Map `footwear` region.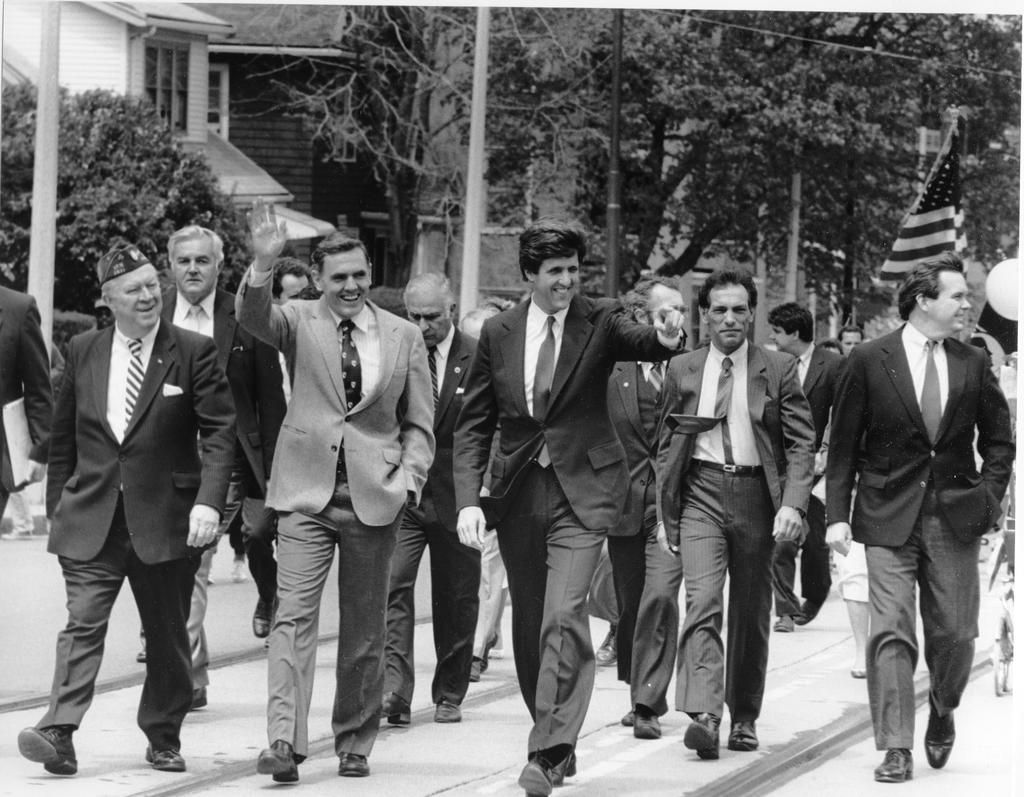
Mapped to 13 726 80 774.
